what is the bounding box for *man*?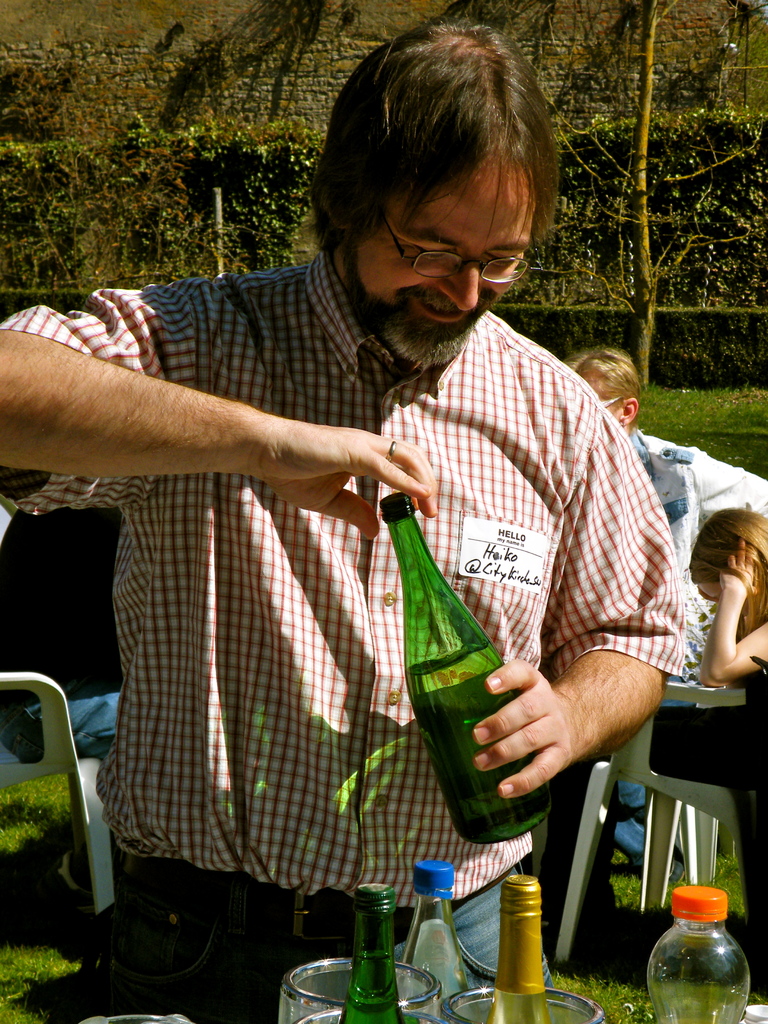
box=[564, 343, 767, 677].
